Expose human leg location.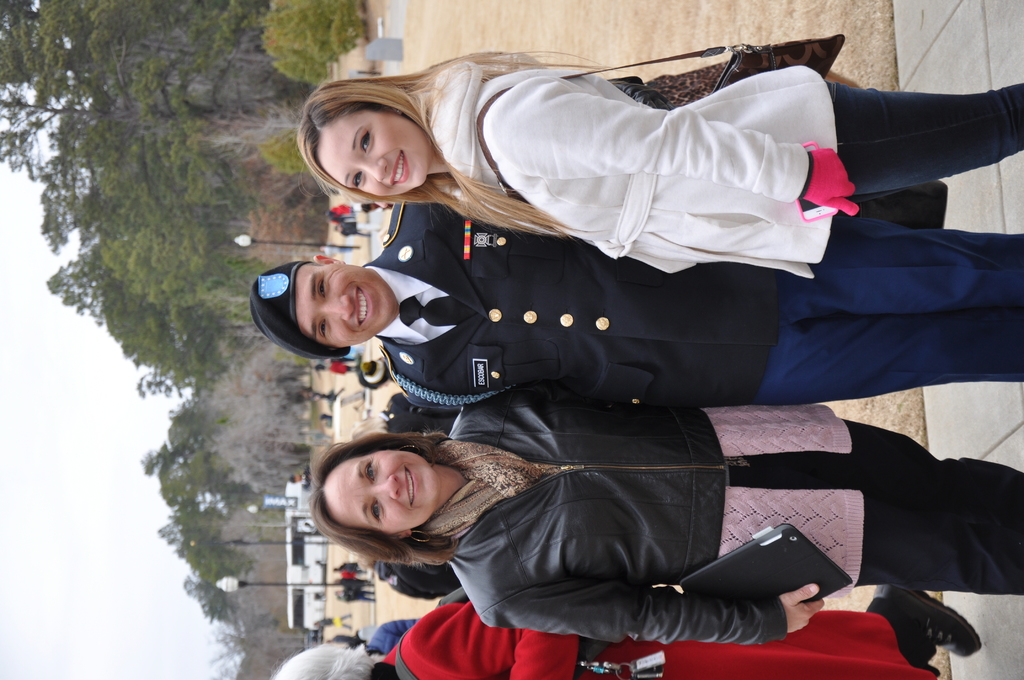
Exposed at box(782, 218, 1023, 324).
